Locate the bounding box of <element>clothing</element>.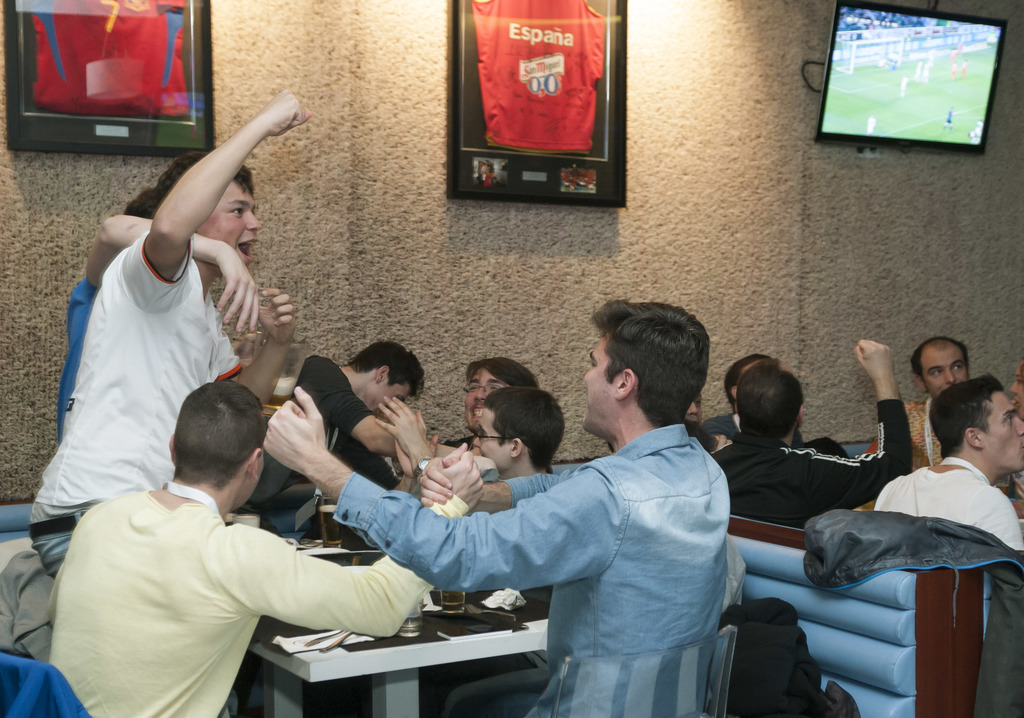
Bounding box: (x1=330, y1=429, x2=729, y2=716).
